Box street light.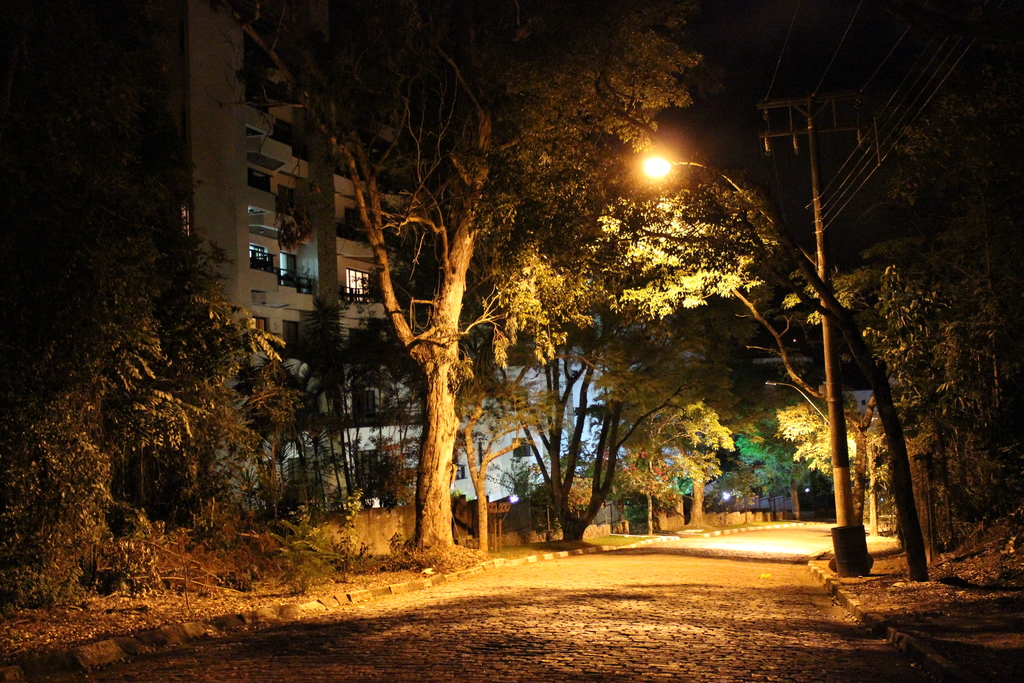
[642, 155, 819, 267].
